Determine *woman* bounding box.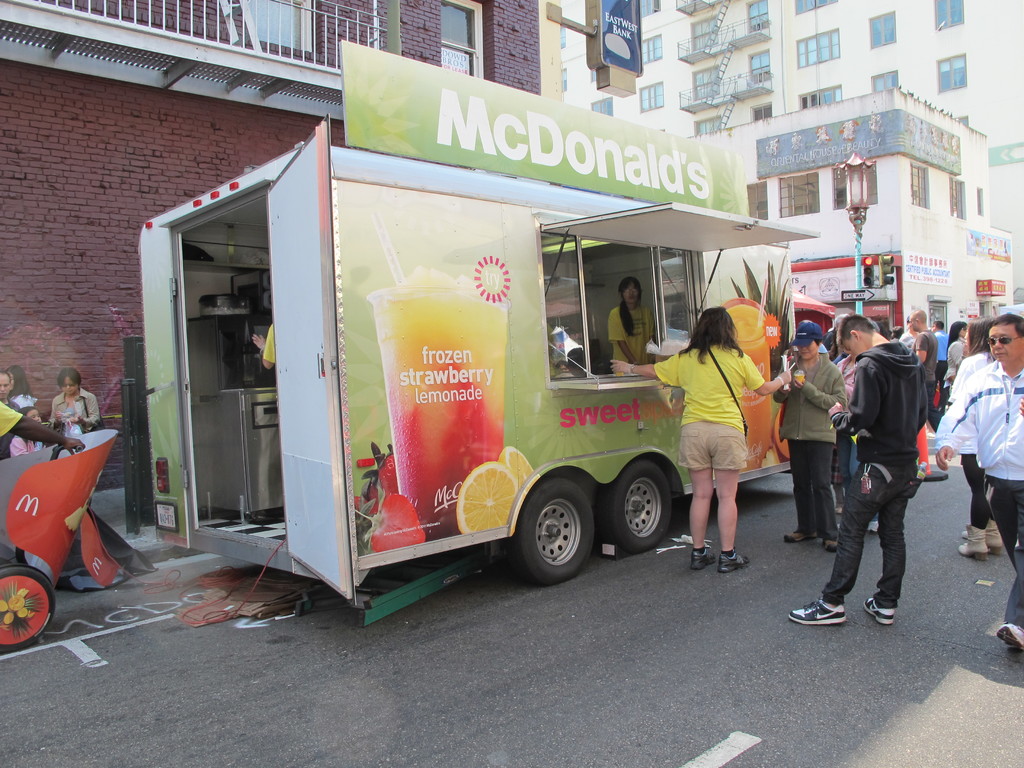
Determined: [left=611, top=302, right=792, bottom=577].
